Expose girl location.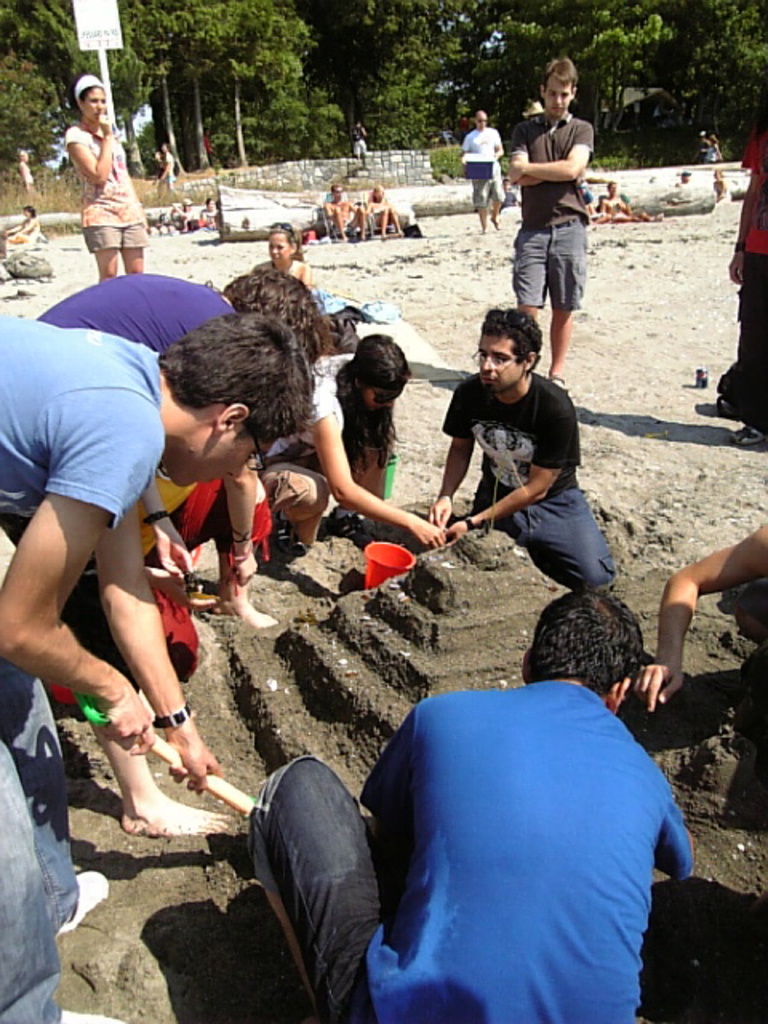
Exposed at 6/202/42/253.
